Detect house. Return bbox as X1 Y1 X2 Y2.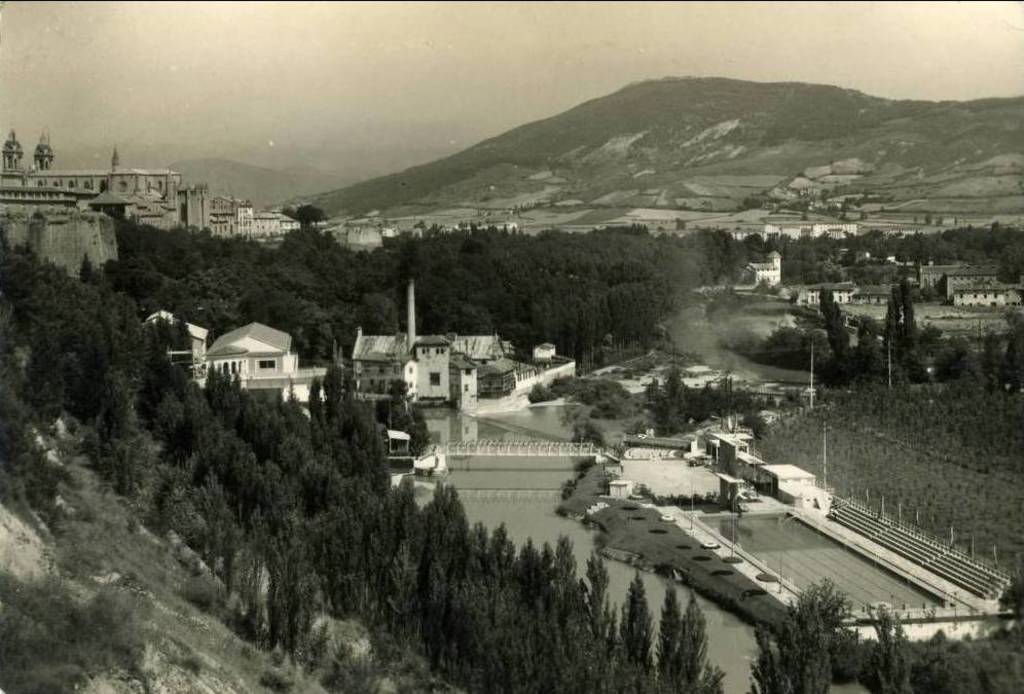
0 130 283 238.
